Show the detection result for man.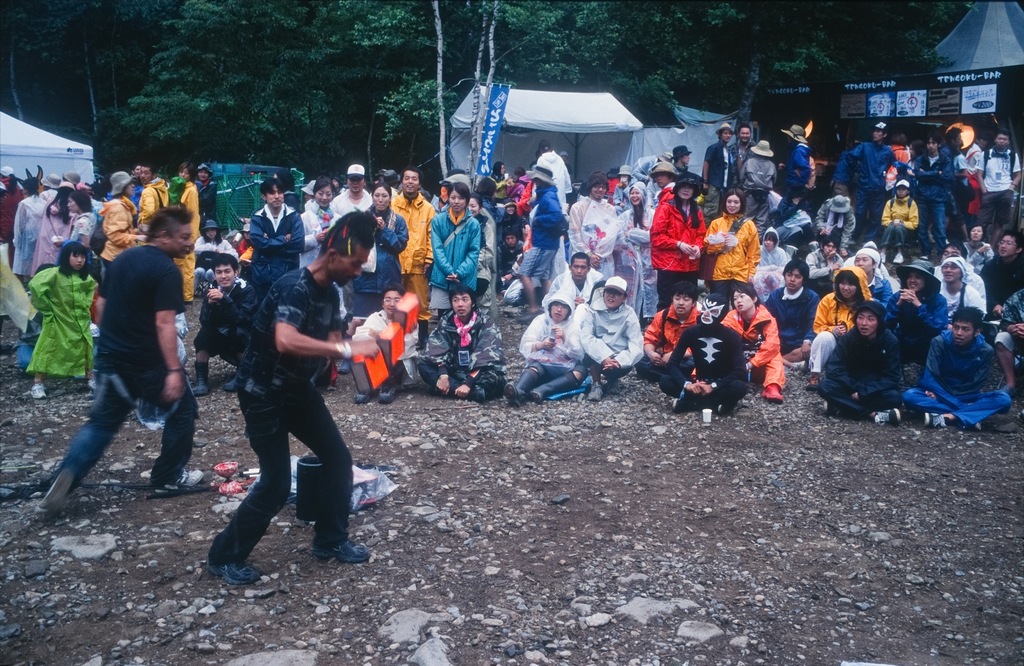
(left=47, top=201, right=206, bottom=536).
